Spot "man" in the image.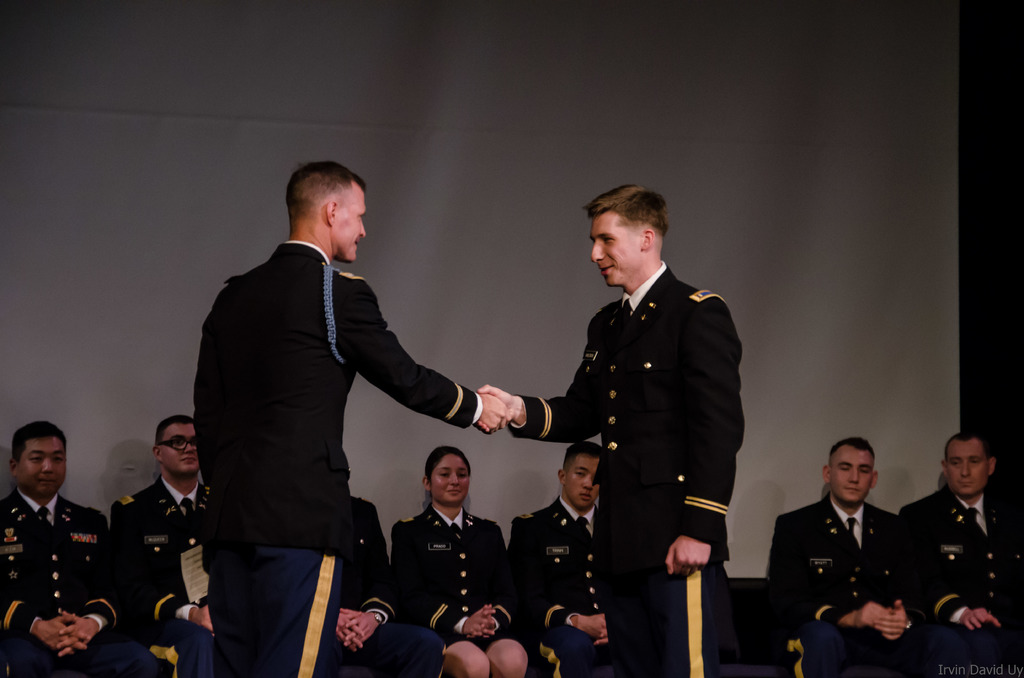
"man" found at {"left": 768, "top": 440, "right": 944, "bottom": 677}.
